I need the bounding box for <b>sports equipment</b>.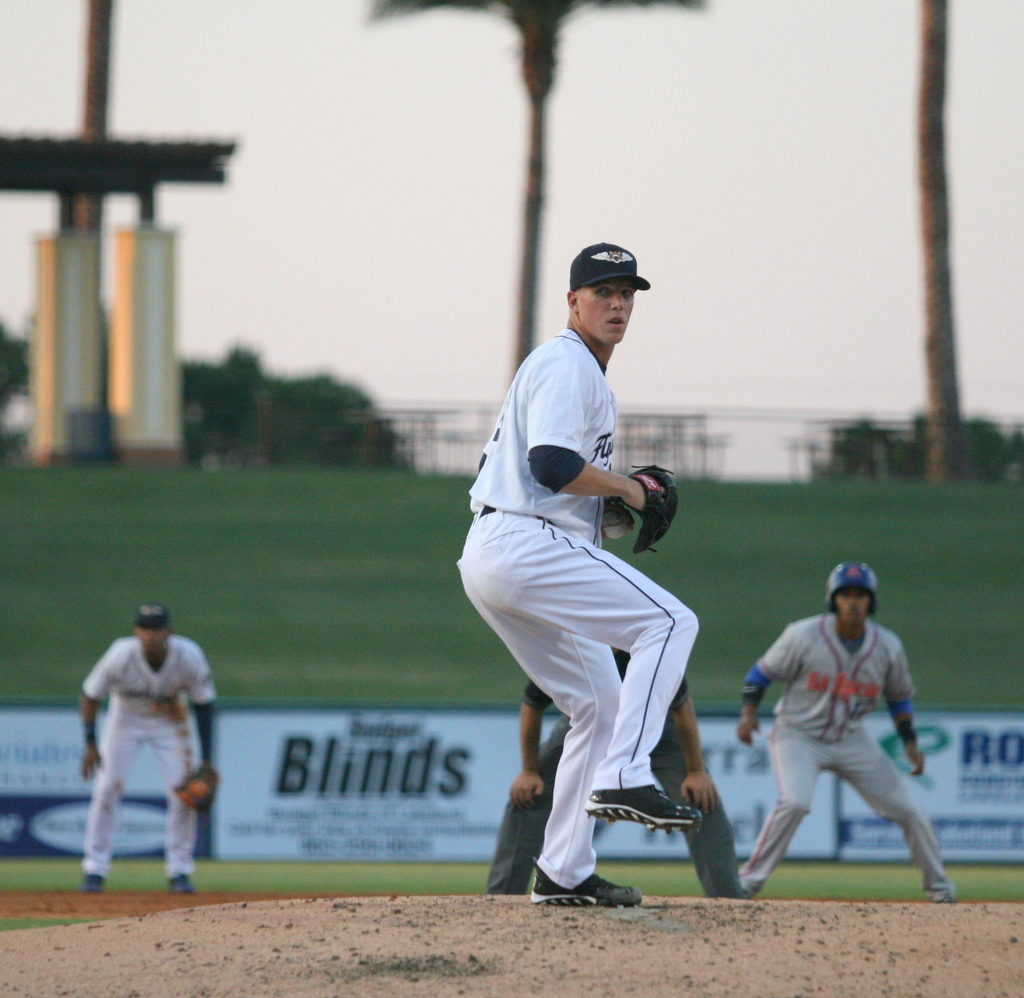
Here it is: 601:509:625:543.
